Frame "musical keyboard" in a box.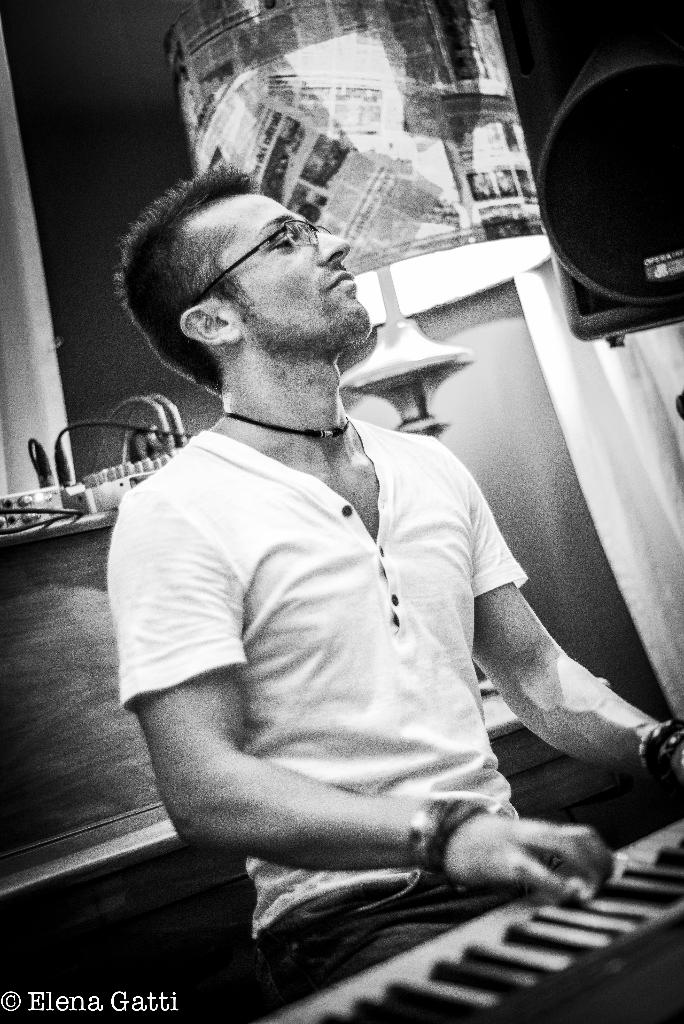
box(261, 825, 657, 1023).
